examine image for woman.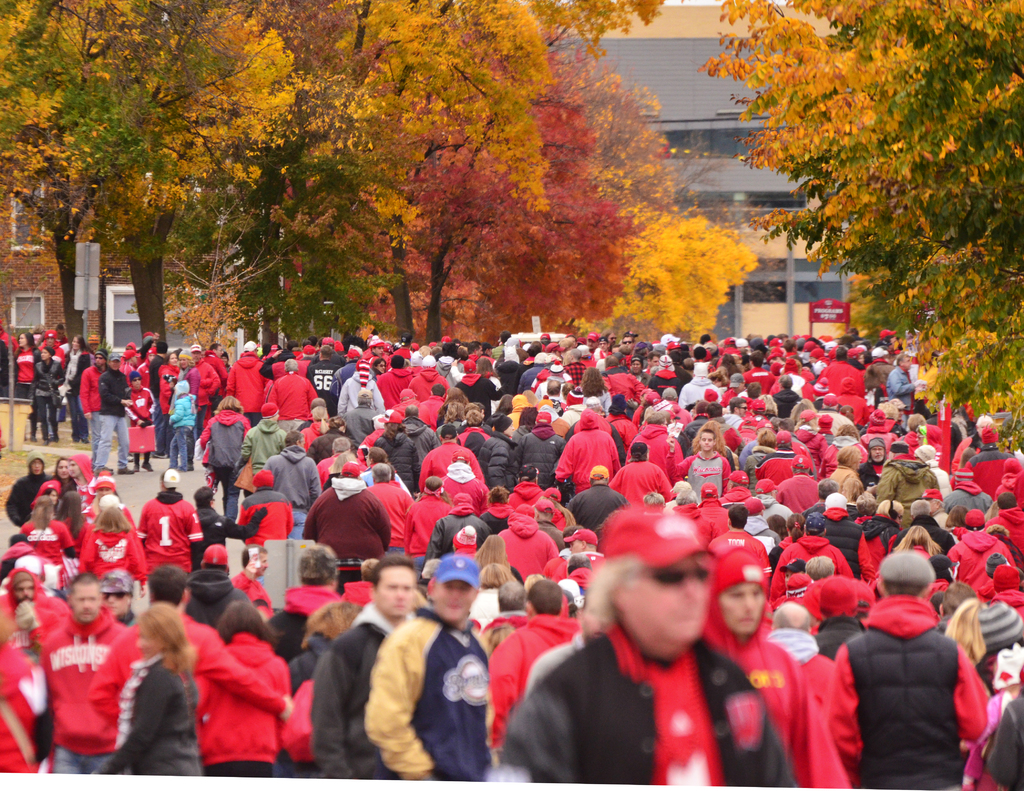
Examination result: l=198, t=396, r=253, b=516.
